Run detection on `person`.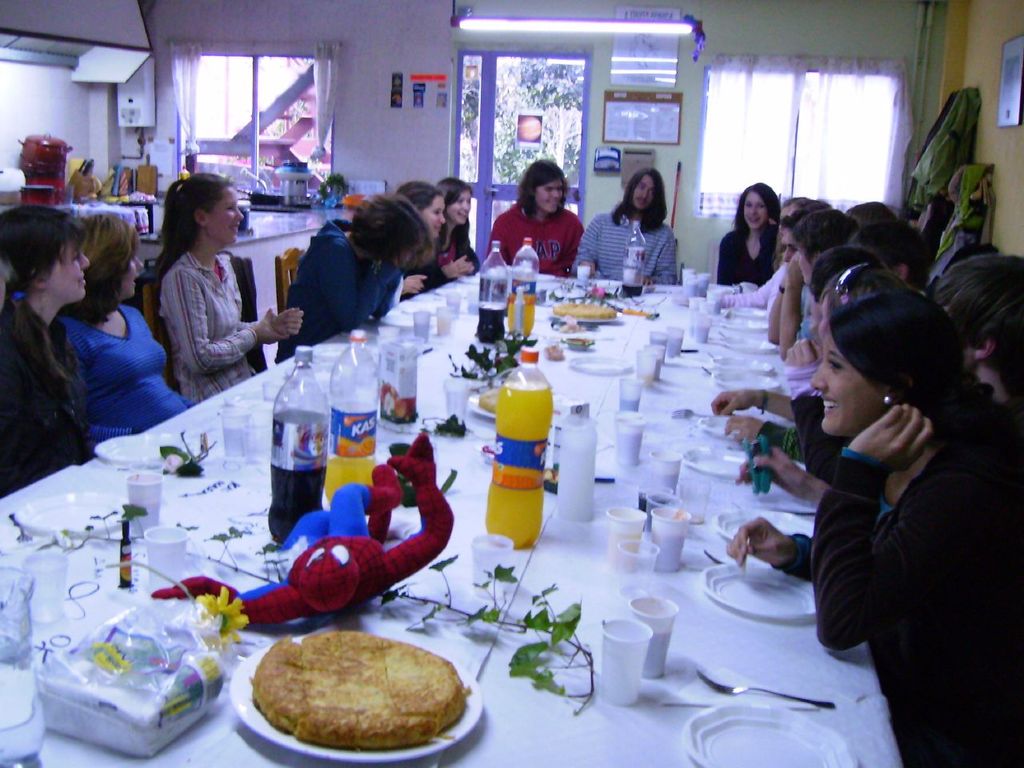
Result: bbox=[398, 169, 438, 305].
